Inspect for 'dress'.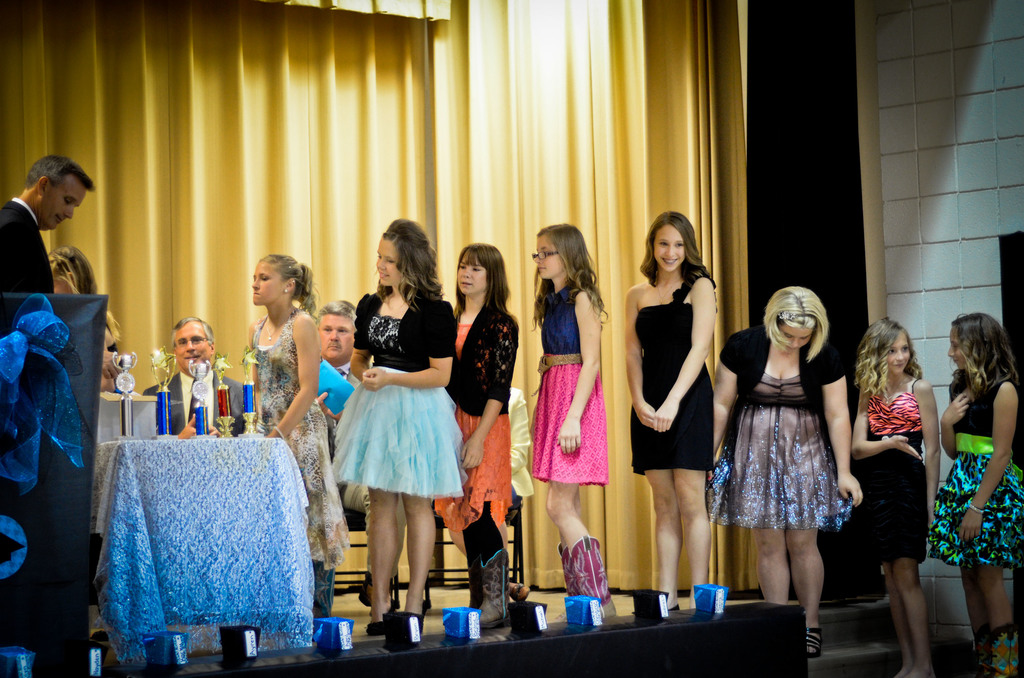
Inspection: rect(430, 298, 519, 554).
